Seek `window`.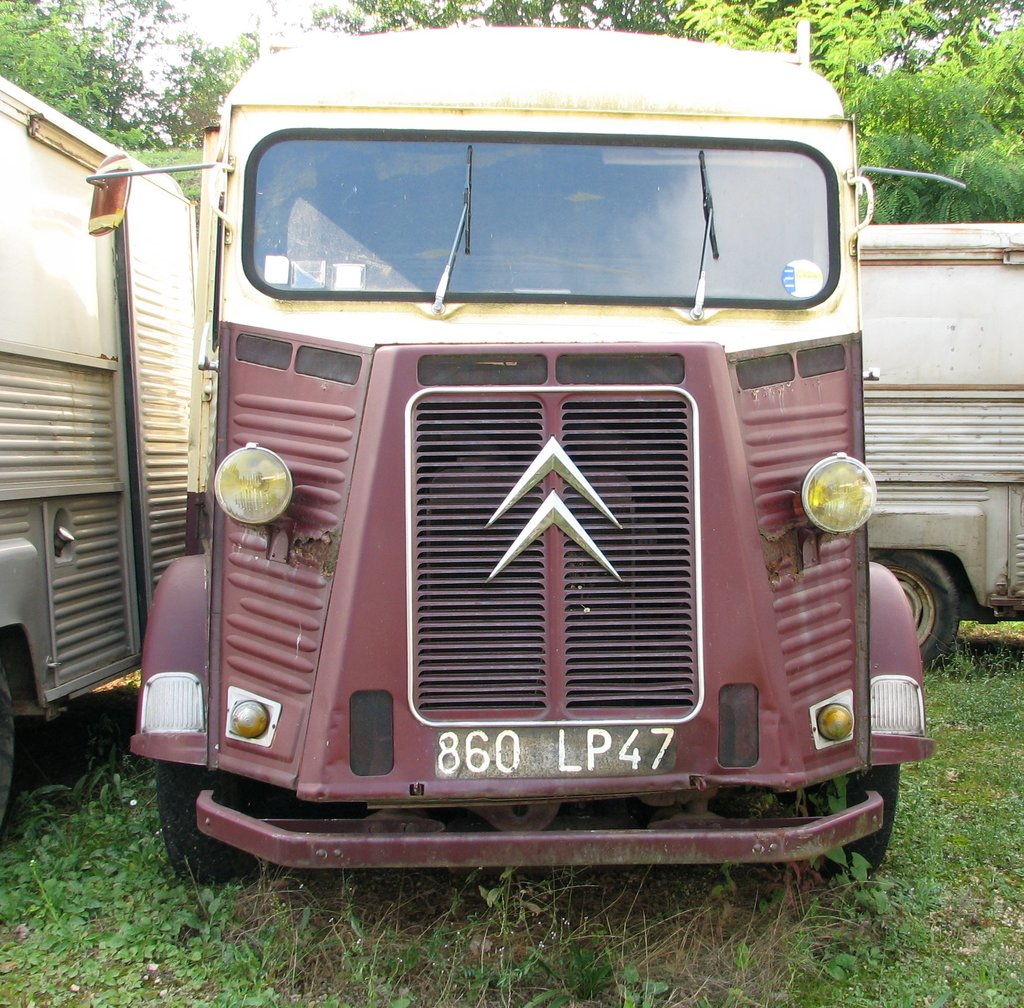
(x1=248, y1=138, x2=829, y2=296).
